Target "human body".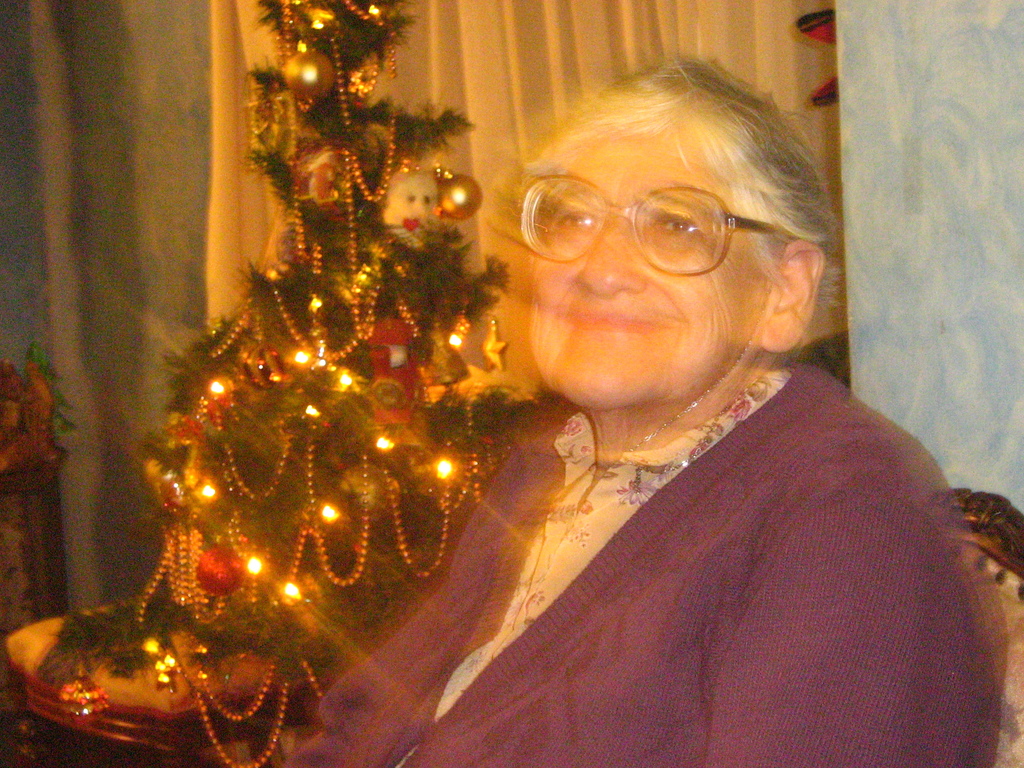
Target region: Rect(252, 106, 921, 755).
